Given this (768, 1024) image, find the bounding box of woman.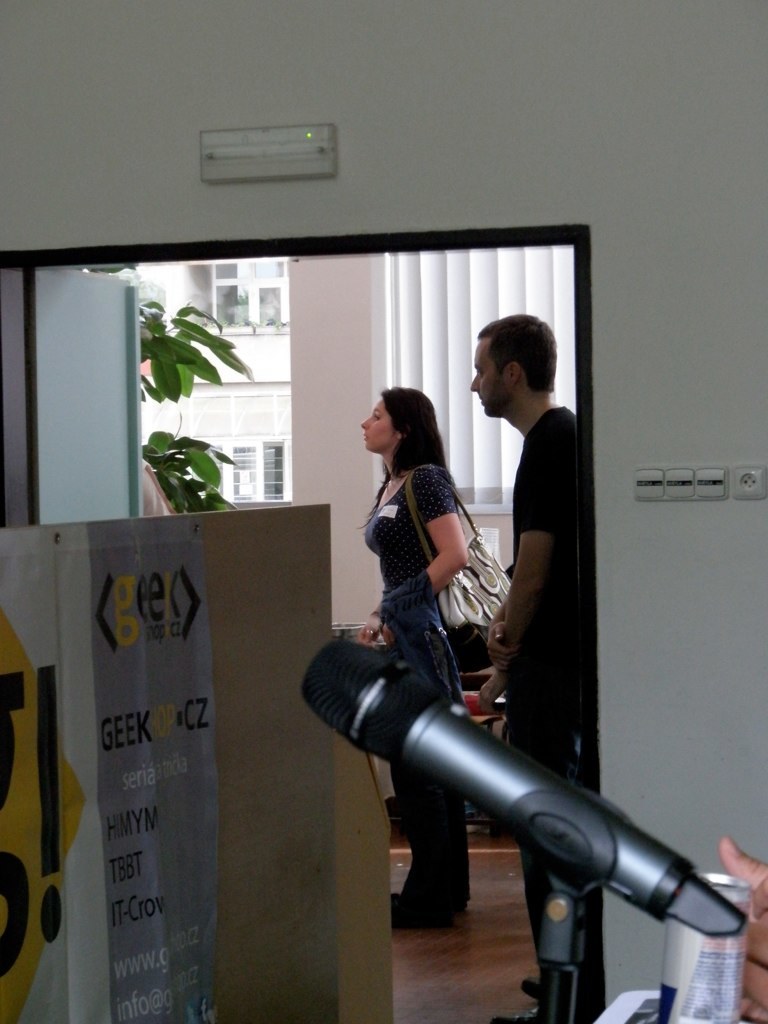
bbox=(352, 361, 463, 933).
